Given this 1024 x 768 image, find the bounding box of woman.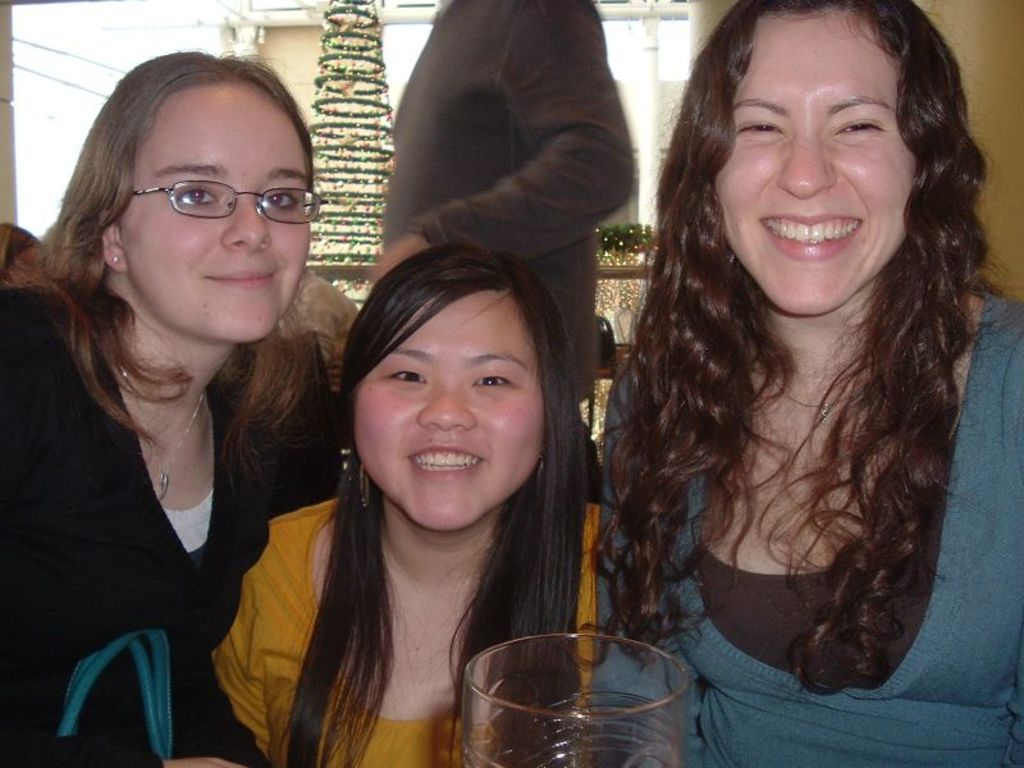
box=[588, 0, 1023, 767].
